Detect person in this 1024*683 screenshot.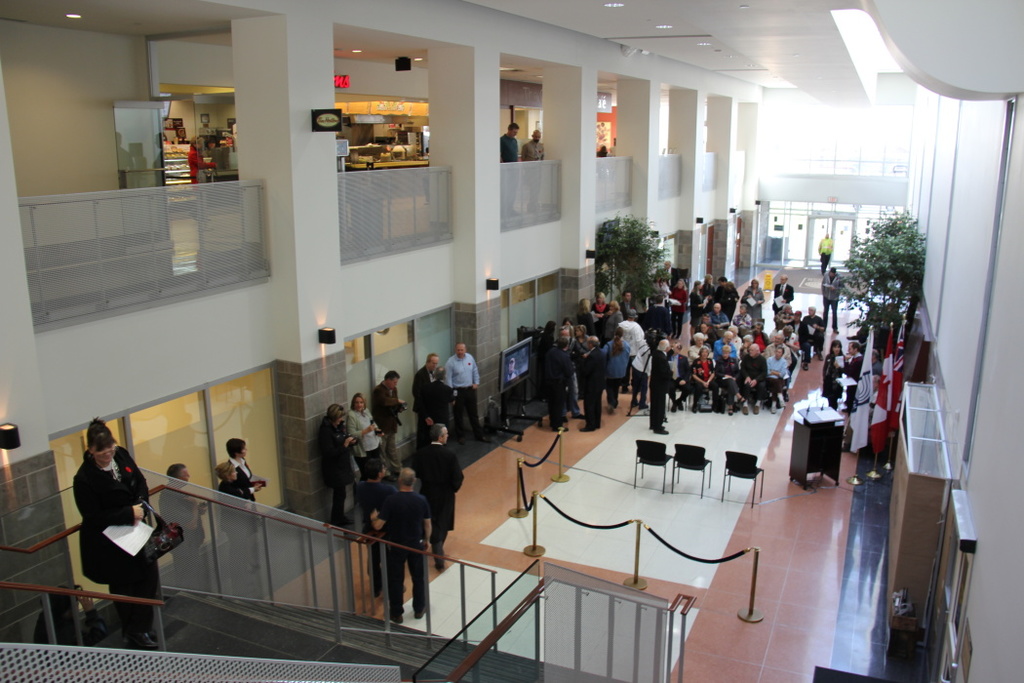
Detection: 414:364:456:451.
